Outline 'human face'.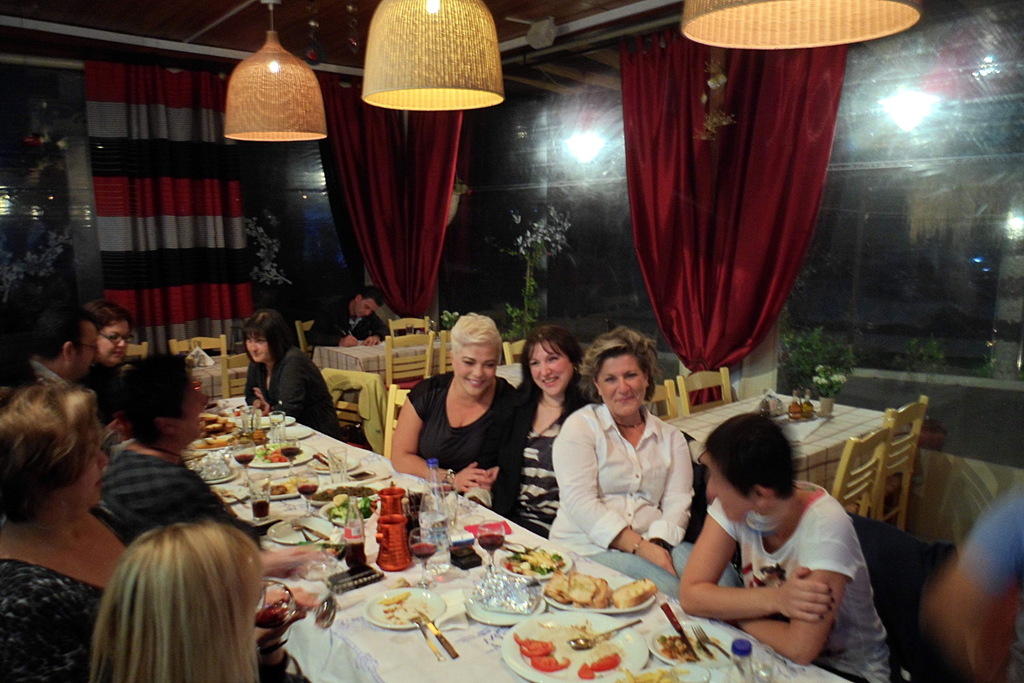
Outline: 706, 456, 754, 519.
